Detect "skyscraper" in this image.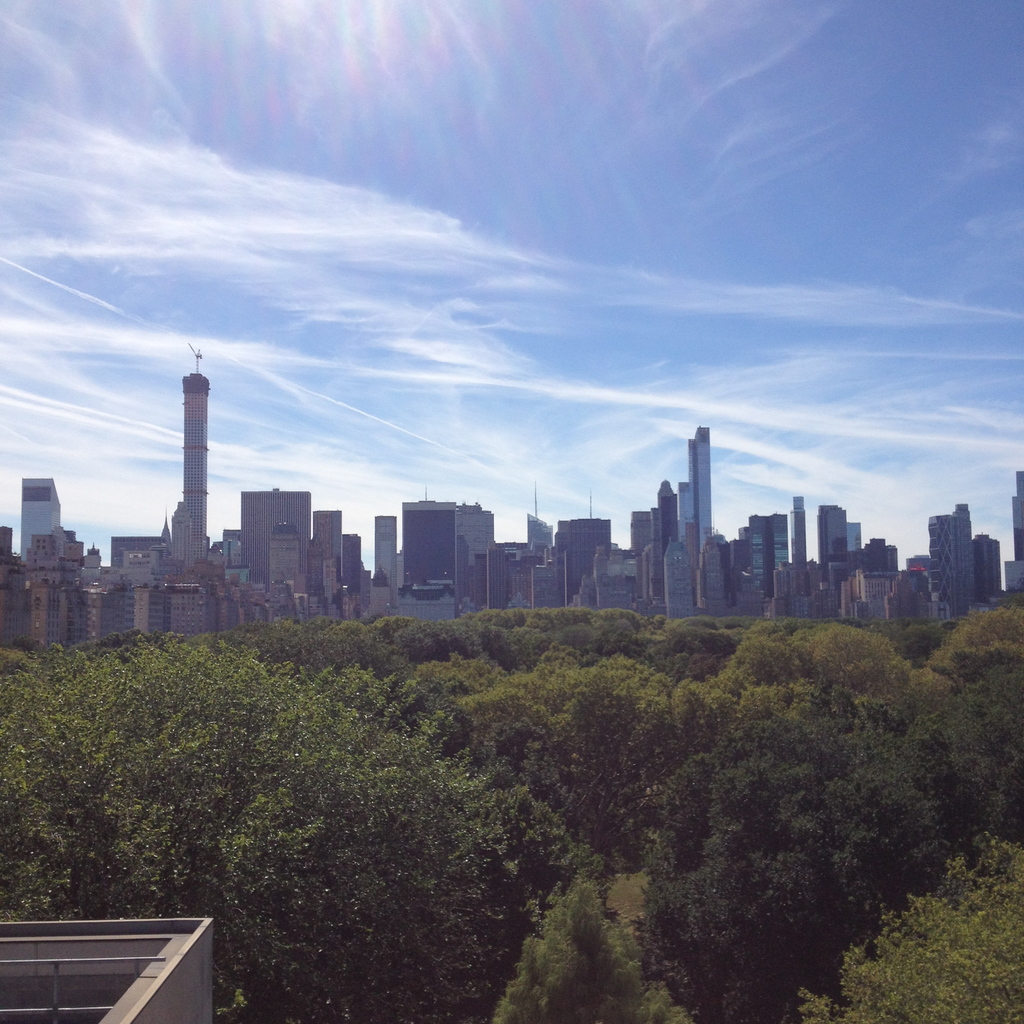
Detection: bbox=[345, 529, 364, 599].
